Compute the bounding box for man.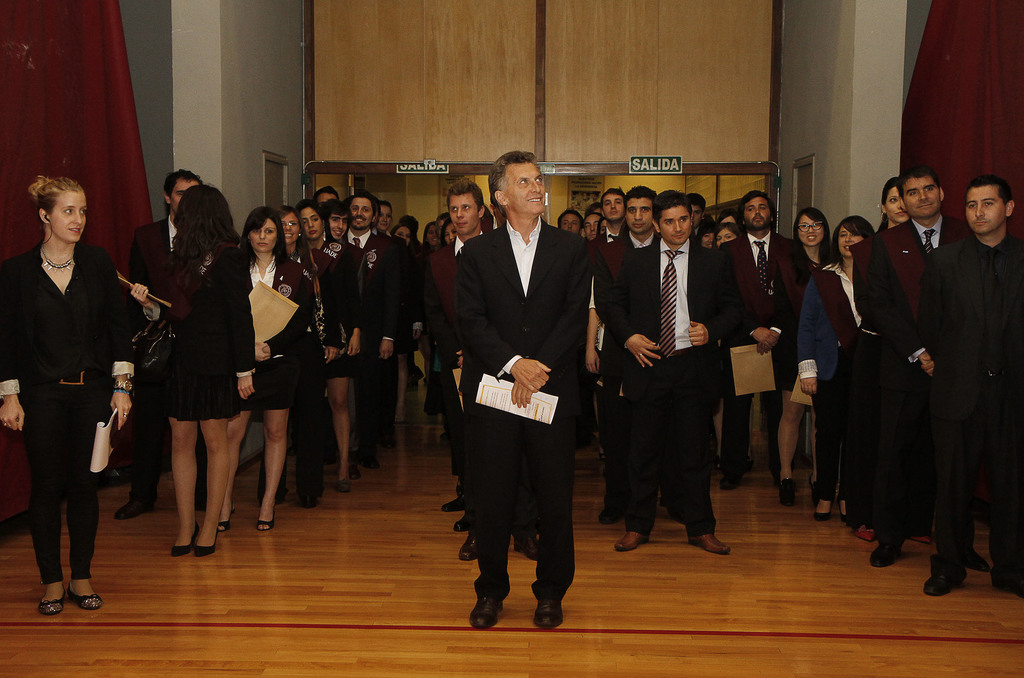
left=127, top=165, right=203, bottom=509.
